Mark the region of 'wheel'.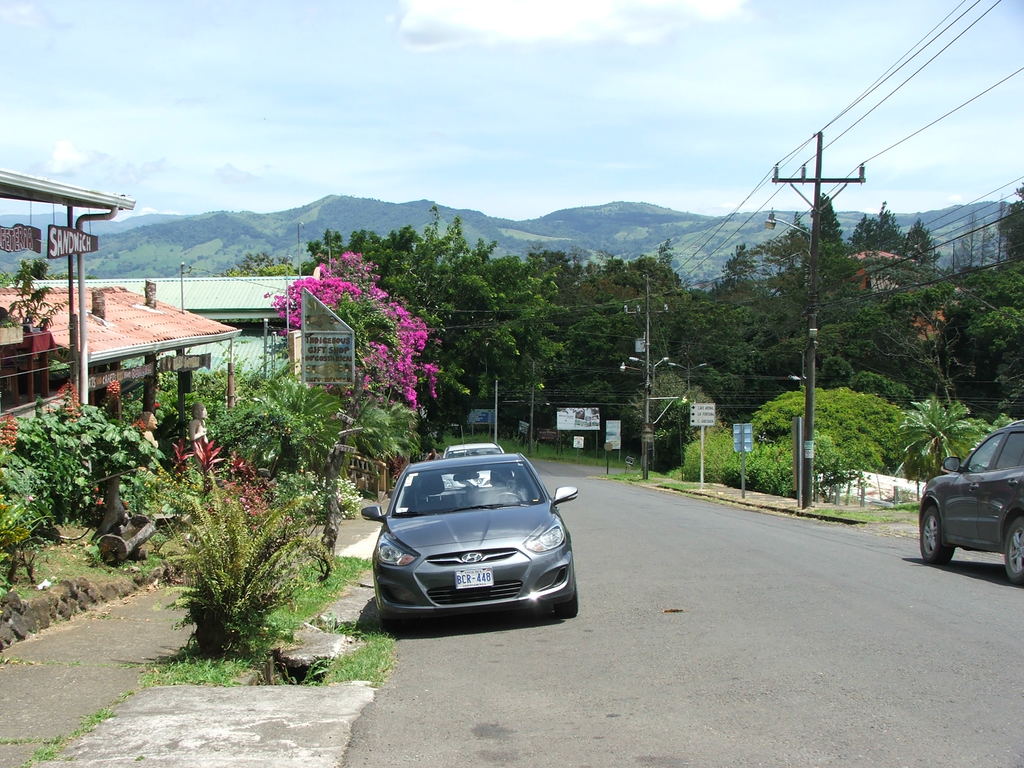
Region: crop(1005, 519, 1023, 582).
